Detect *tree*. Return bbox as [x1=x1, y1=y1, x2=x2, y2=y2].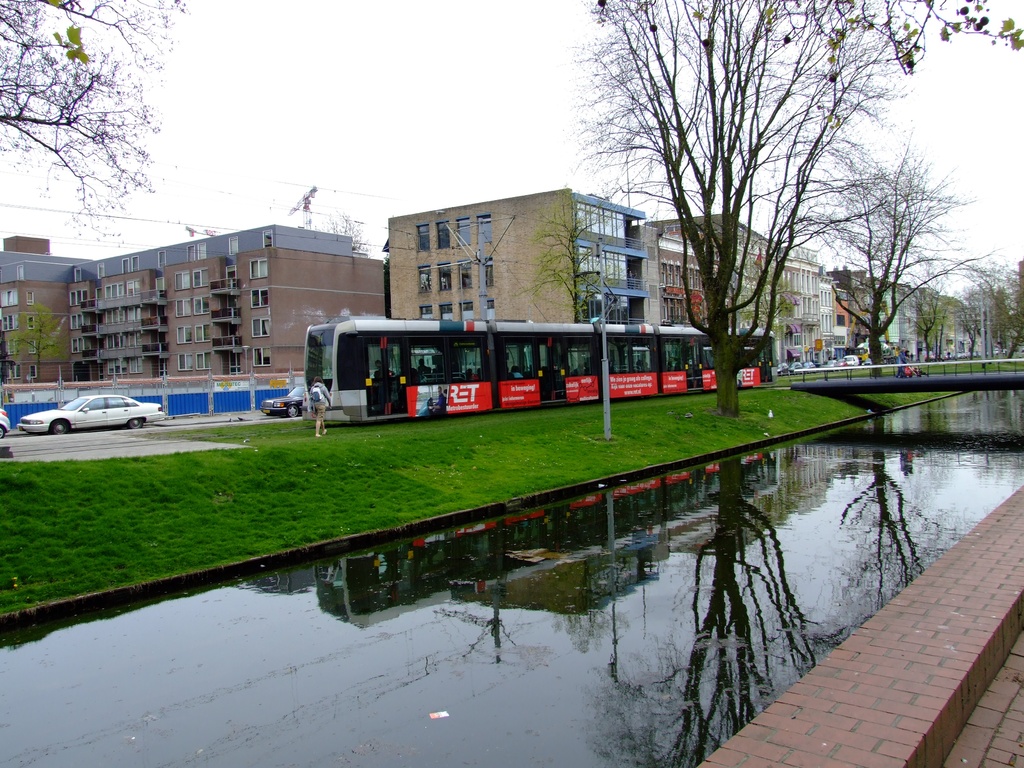
[x1=813, y1=99, x2=964, y2=369].
